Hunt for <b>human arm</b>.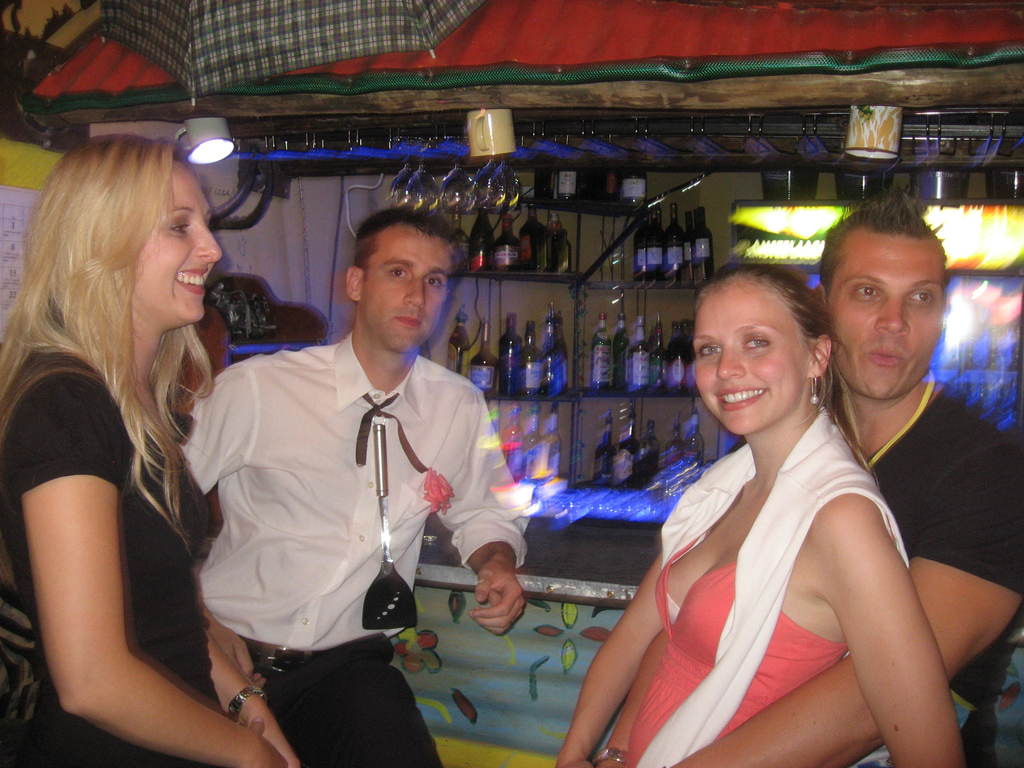
Hunted down at <box>185,365,253,495</box>.
